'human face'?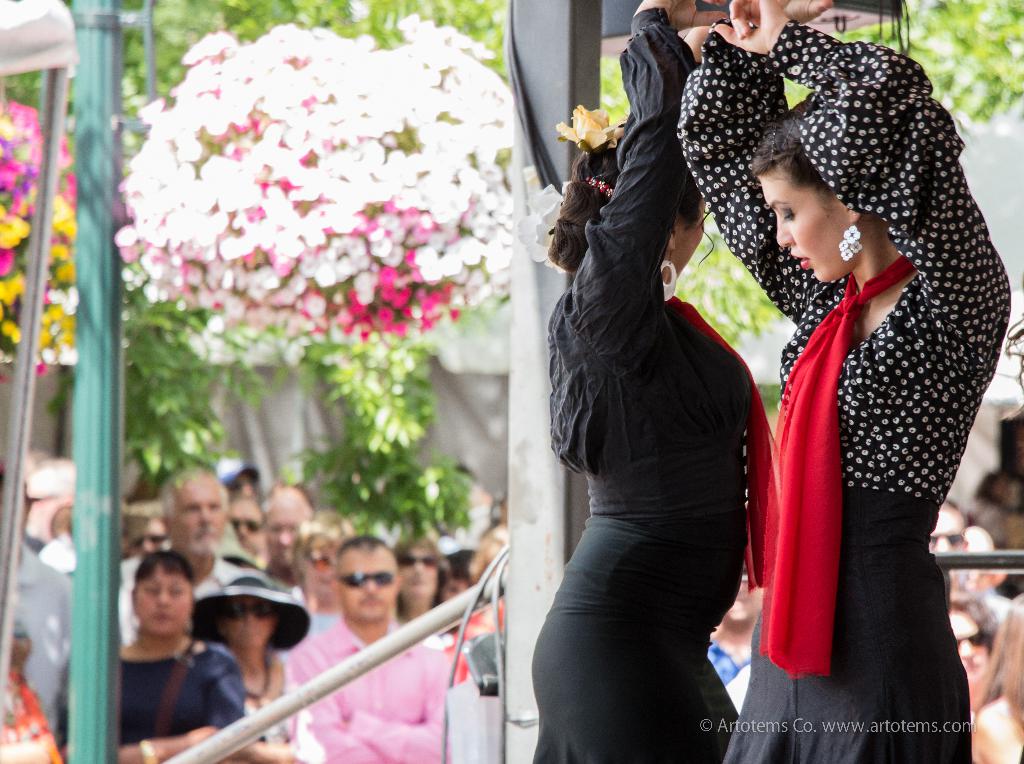
(675,199,705,274)
